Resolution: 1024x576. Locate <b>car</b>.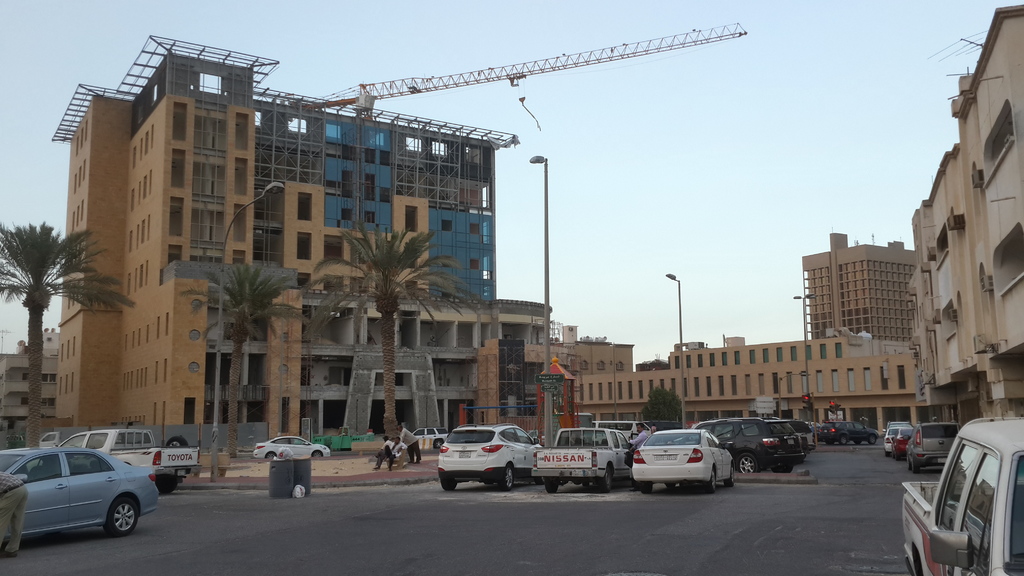
rect(254, 435, 333, 460).
